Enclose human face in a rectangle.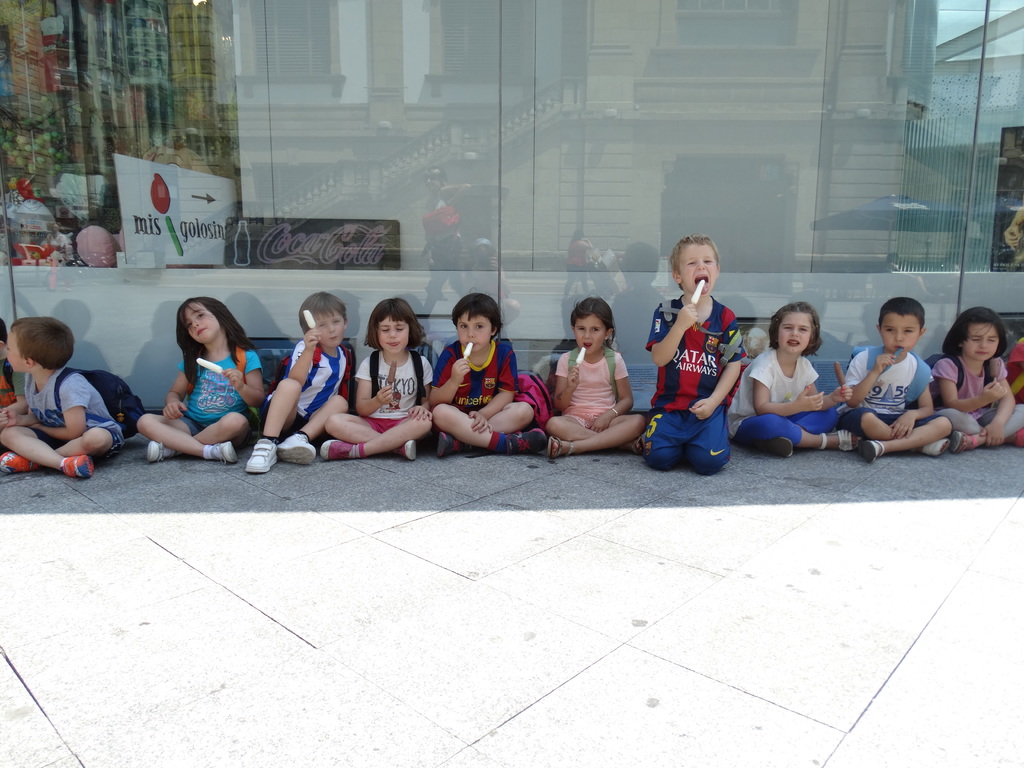
966, 322, 997, 360.
